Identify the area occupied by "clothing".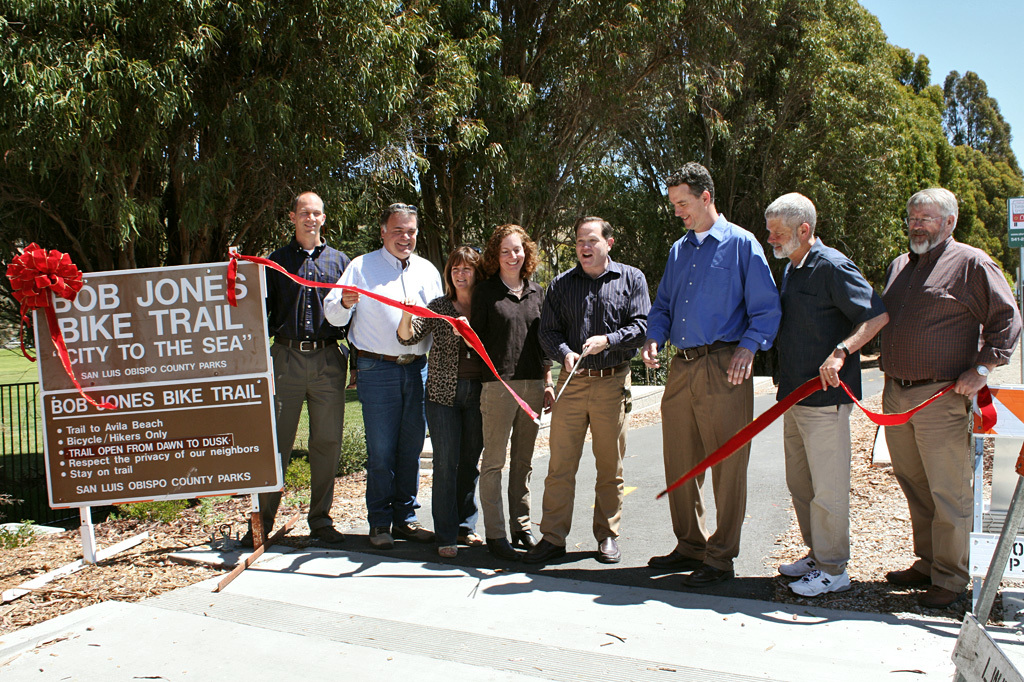
Area: select_region(874, 236, 1023, 594).
